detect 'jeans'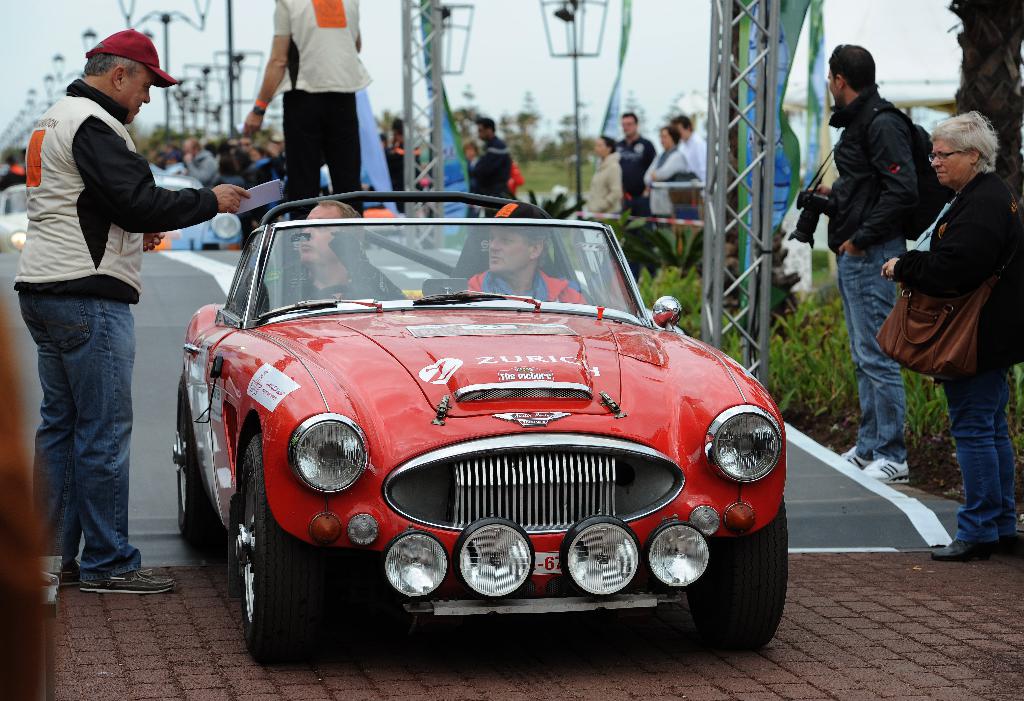
select_region(931, 374, 1016, 542)
